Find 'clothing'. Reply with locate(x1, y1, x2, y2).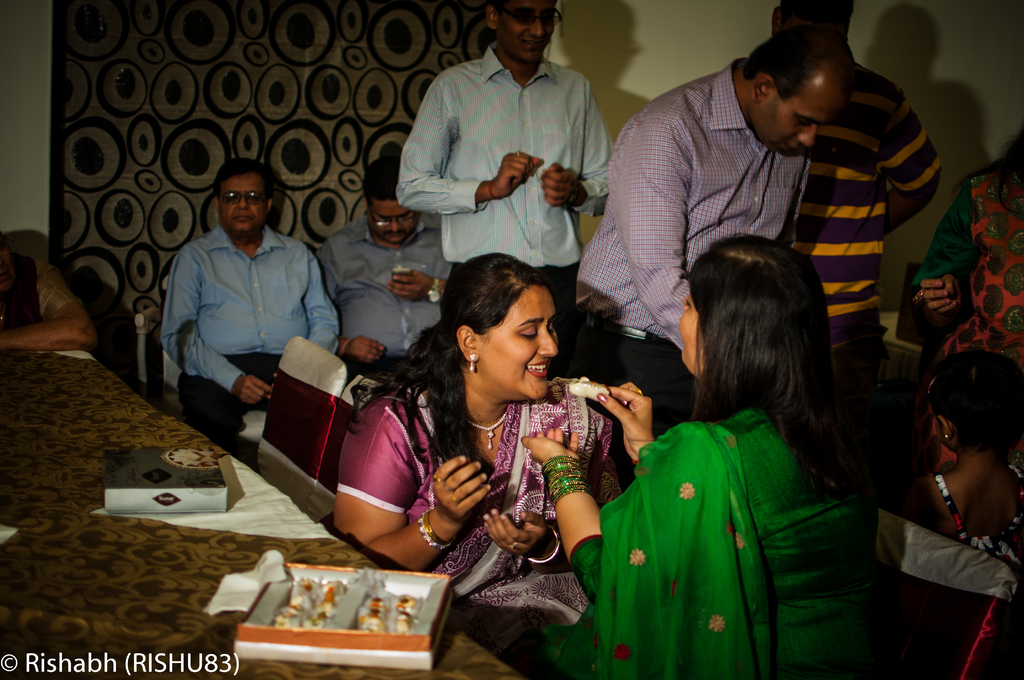
locate(922, 158, 1023, 362).
